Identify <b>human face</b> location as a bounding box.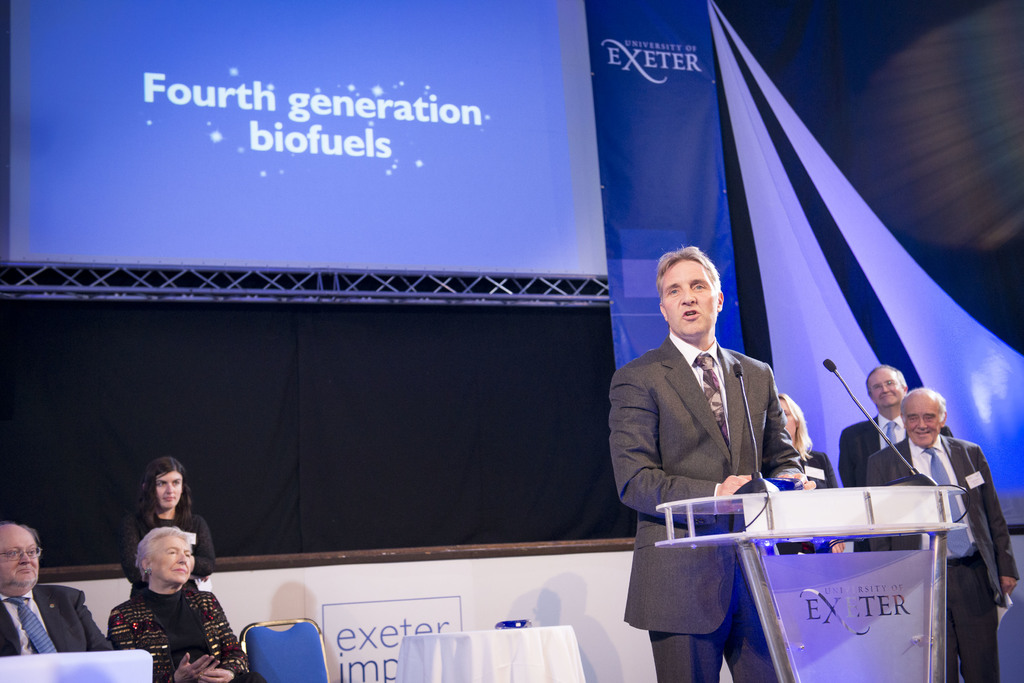
left=155, top=472, right=182, bottom=511.
